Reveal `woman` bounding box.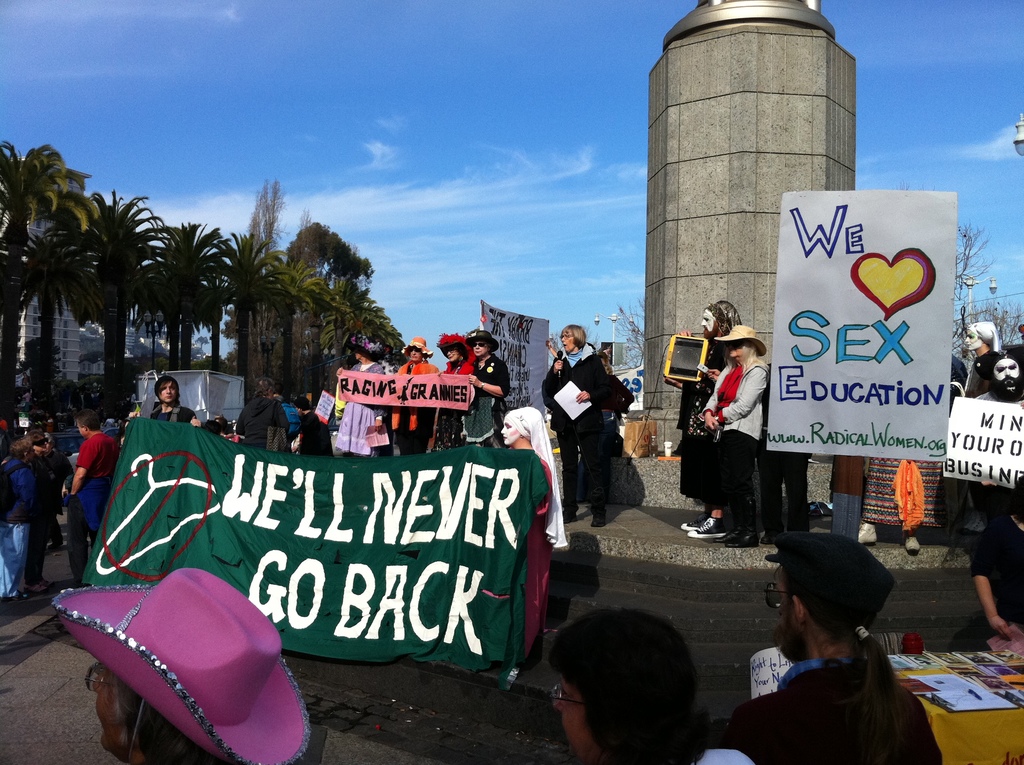
Revealed: <bbox>467, 330, 511, 447</bbox>.
